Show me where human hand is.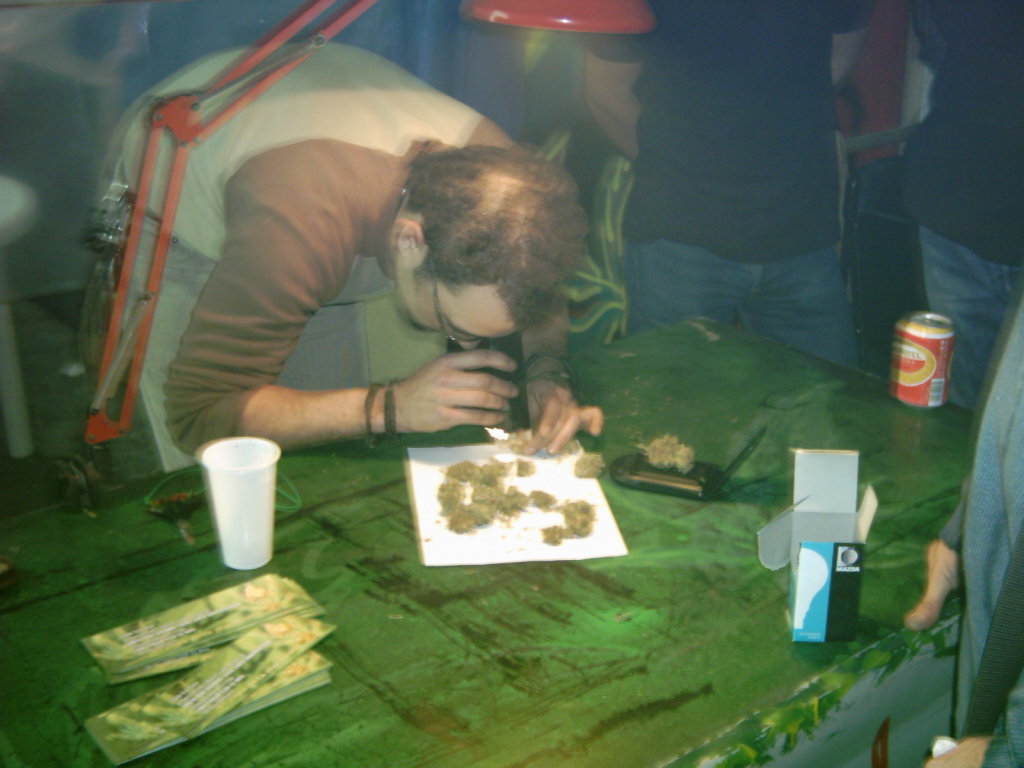
human hand is at [901, 537, 959, 633].
